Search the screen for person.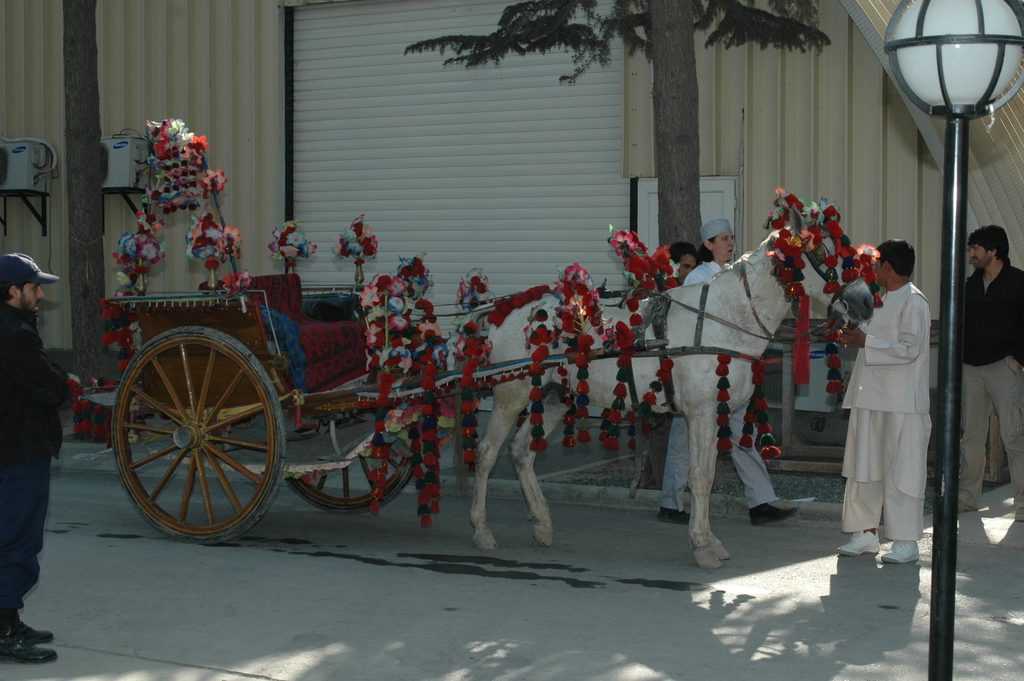
Found at <region>651, 220, 798, 530</region>.
